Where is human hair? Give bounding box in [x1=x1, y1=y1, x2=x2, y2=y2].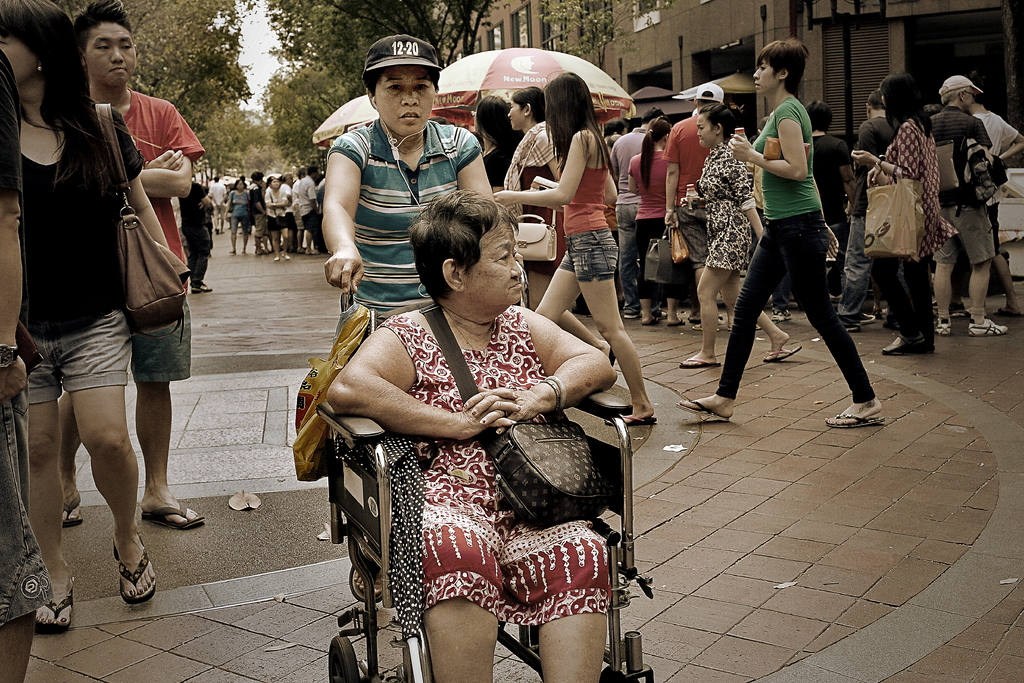
[x1=399, y1=187, x2=534, y2=320].
